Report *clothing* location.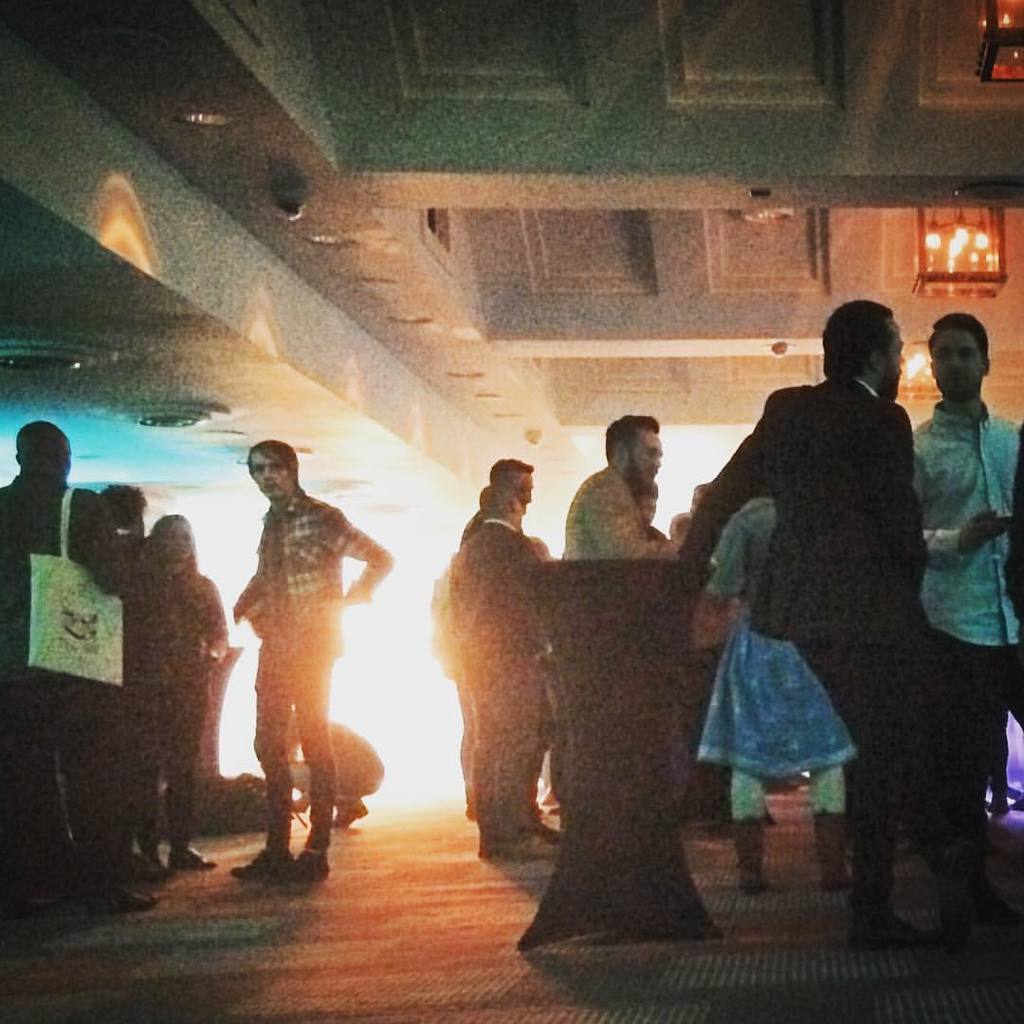
Report: Rect(238, 482, 393, 855).
